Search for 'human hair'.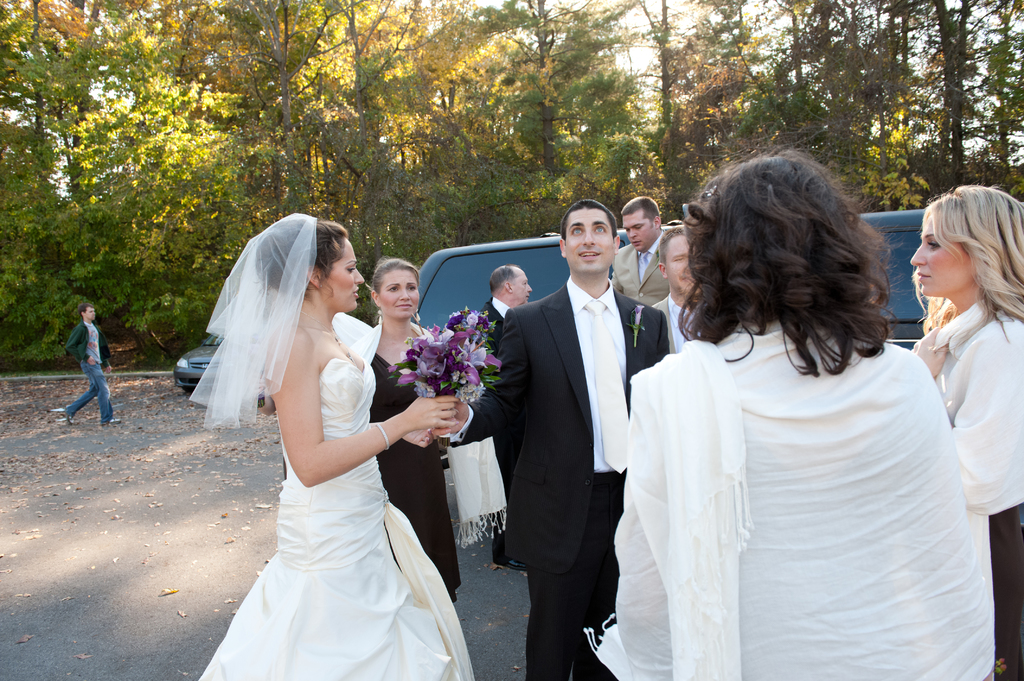
Found at [left=679, top=149, right=900, bottom=377].
